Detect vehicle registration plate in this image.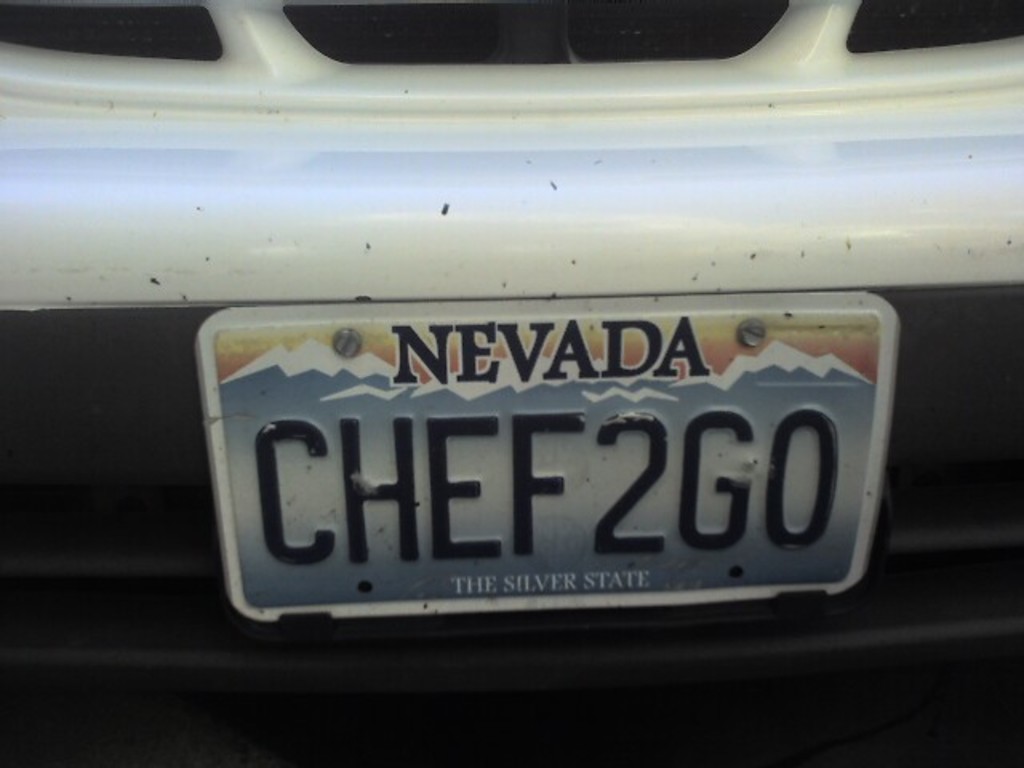
Detection: (x1=194, y1=315, x2=930, y2=637).
